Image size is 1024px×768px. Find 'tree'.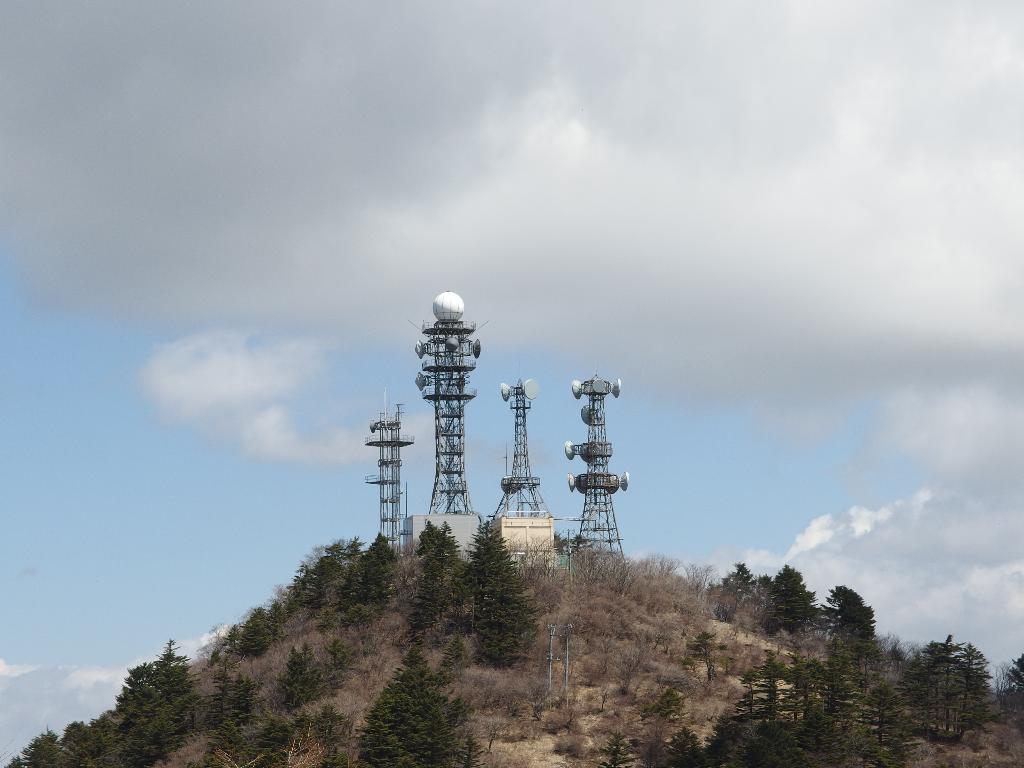
[728,645,803,738].
